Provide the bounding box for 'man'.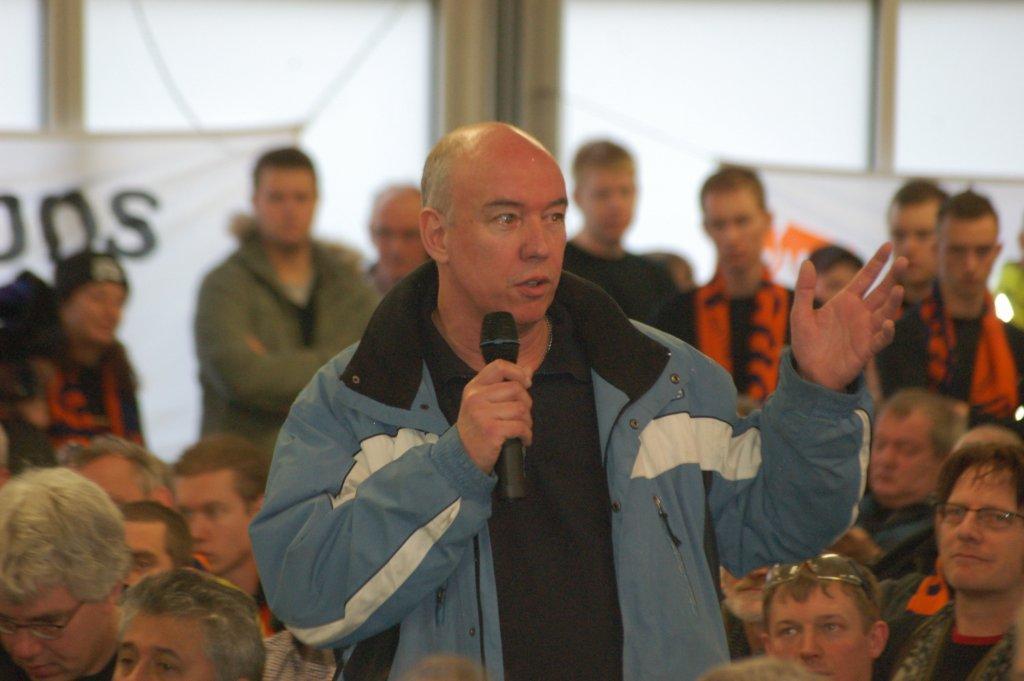
box=[880, 432, 1023, 680].
